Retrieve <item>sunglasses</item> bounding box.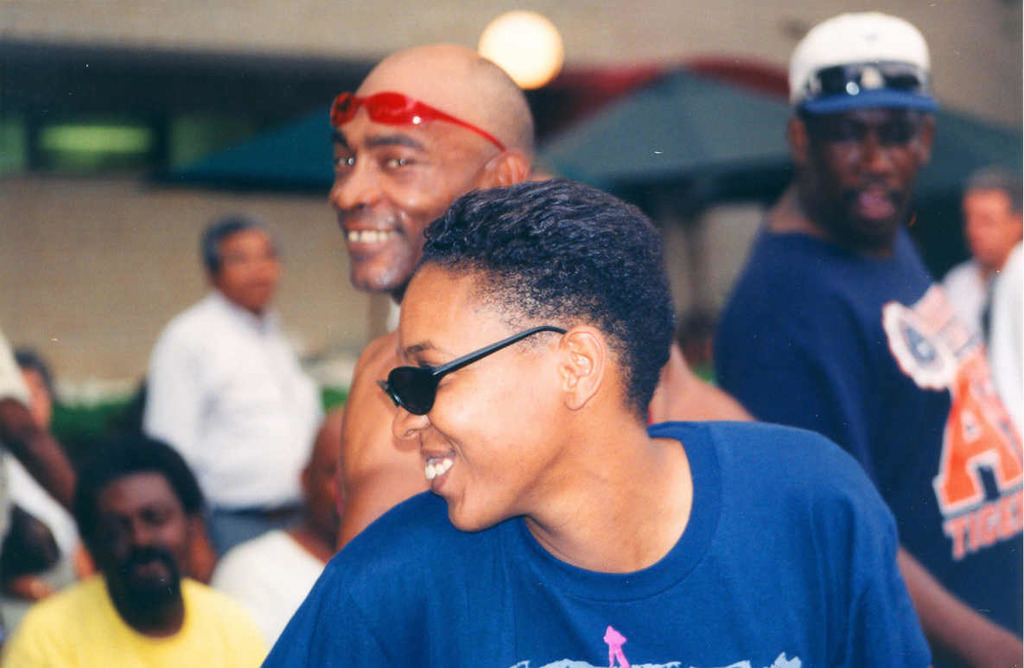
Bounding box: 831:117:923:139.
